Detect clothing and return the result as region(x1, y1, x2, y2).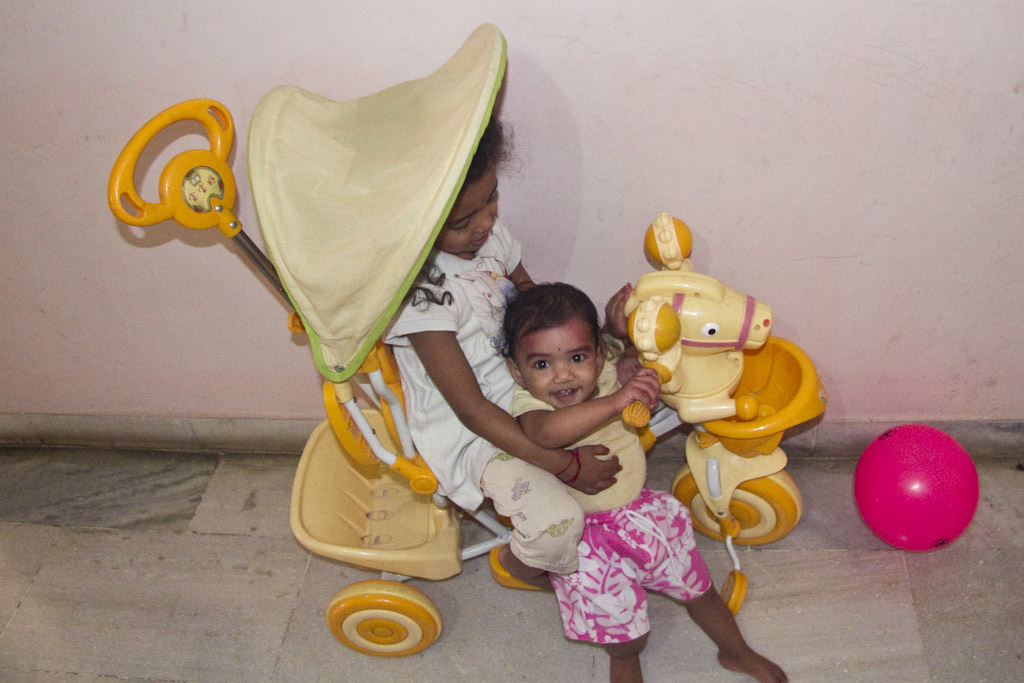
region(511, 331, 713, 645).
